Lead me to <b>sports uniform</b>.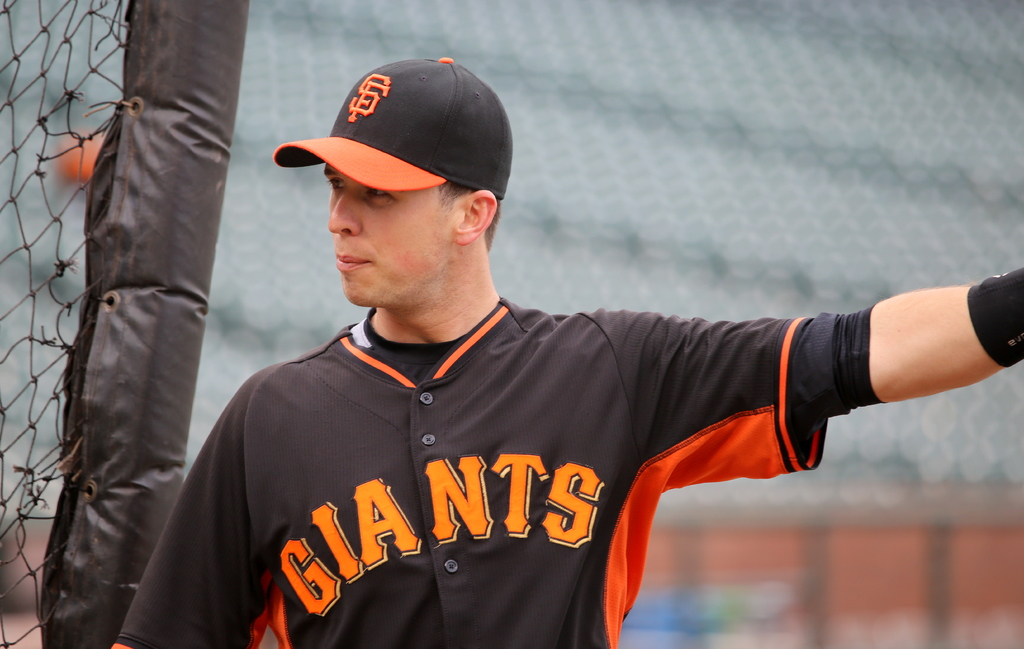
Lead to bbox=[111, 54, 1023, 648].
